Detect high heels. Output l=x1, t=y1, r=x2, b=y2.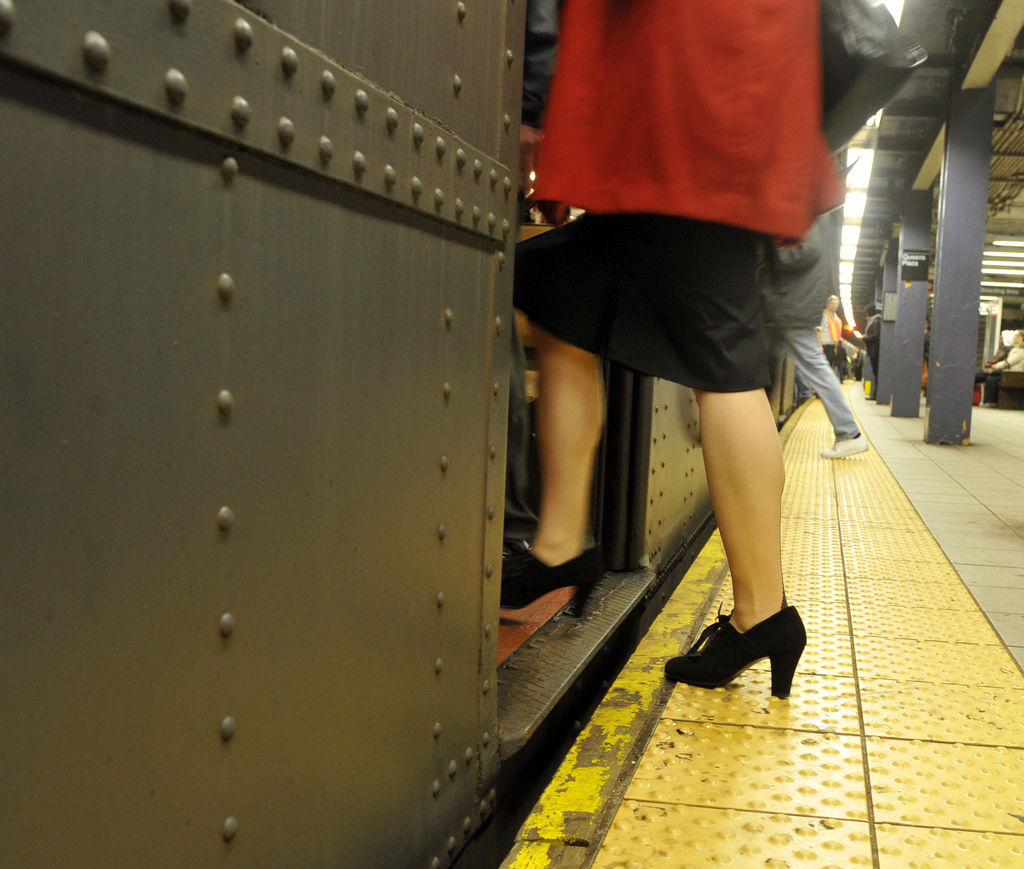
l=658, t=595, r=810, b=701.
